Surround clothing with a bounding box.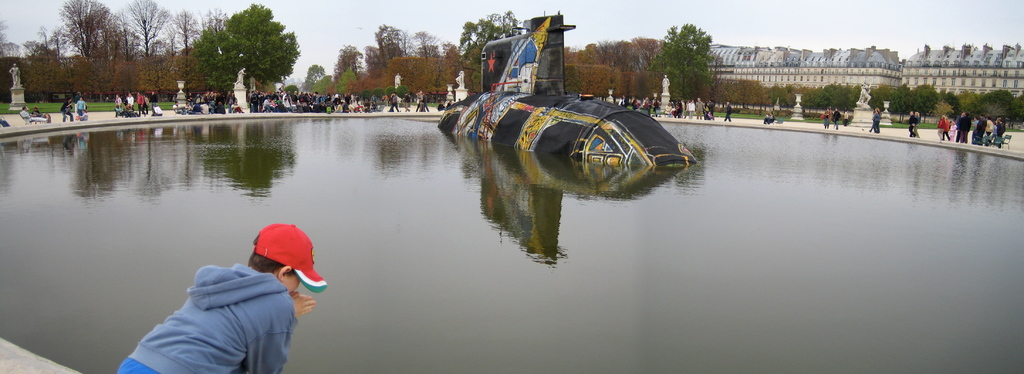
[x1=908, y1=116, x2=913, y2=132].
